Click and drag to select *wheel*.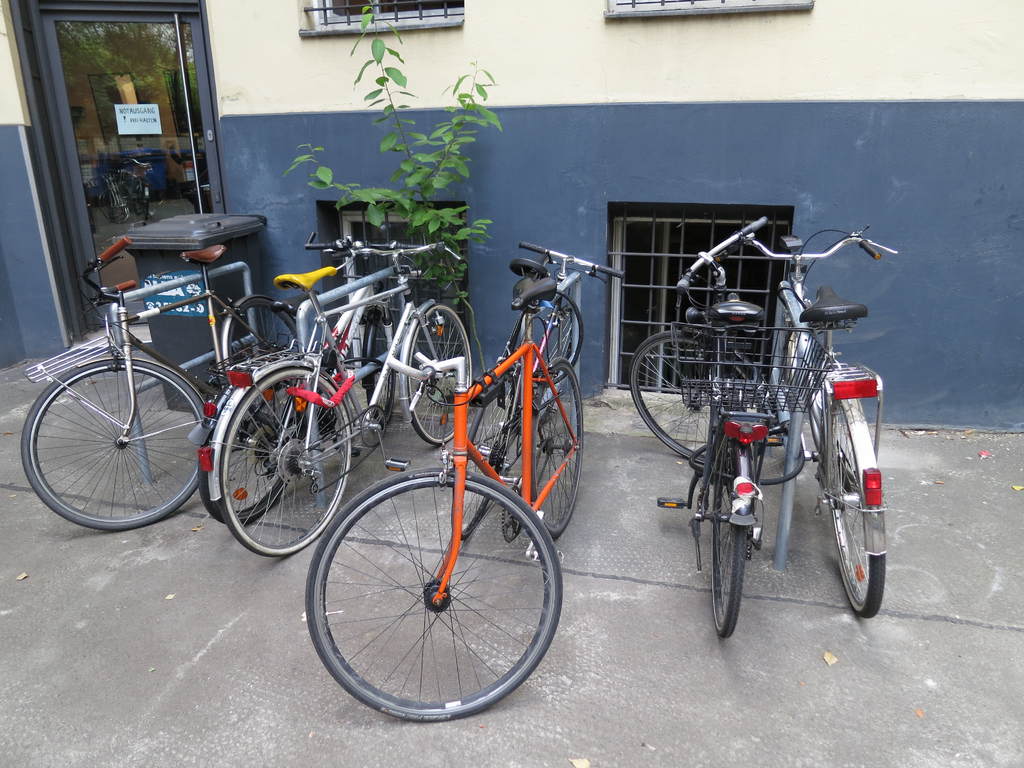
Selection: <region>709, 435, 750, 638</region>.
